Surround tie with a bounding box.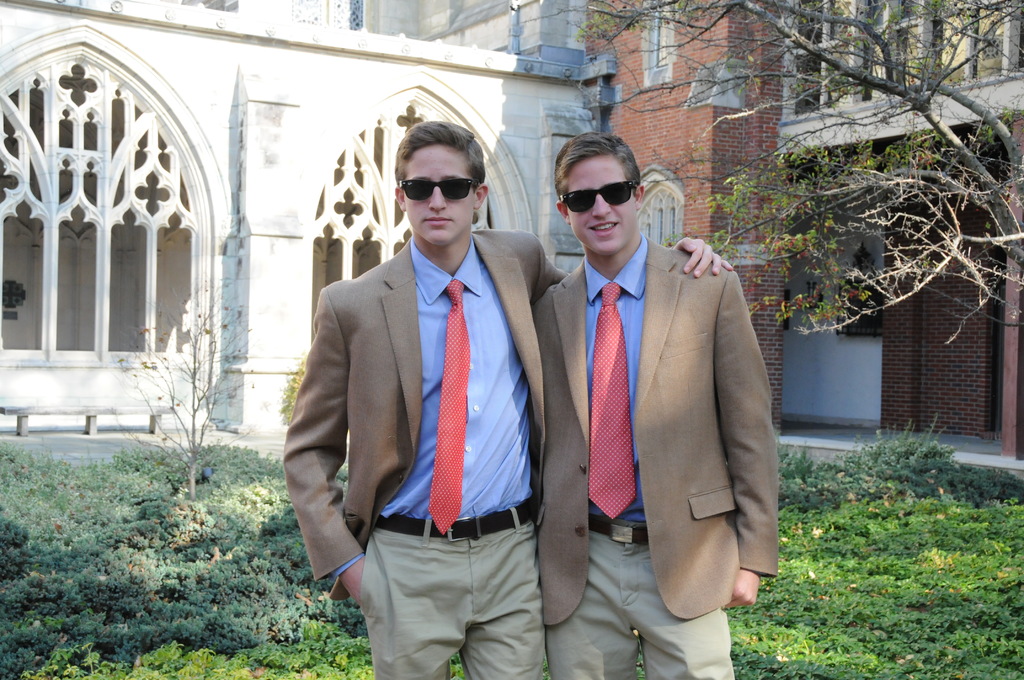
<box>586,281,637,521</box>.
